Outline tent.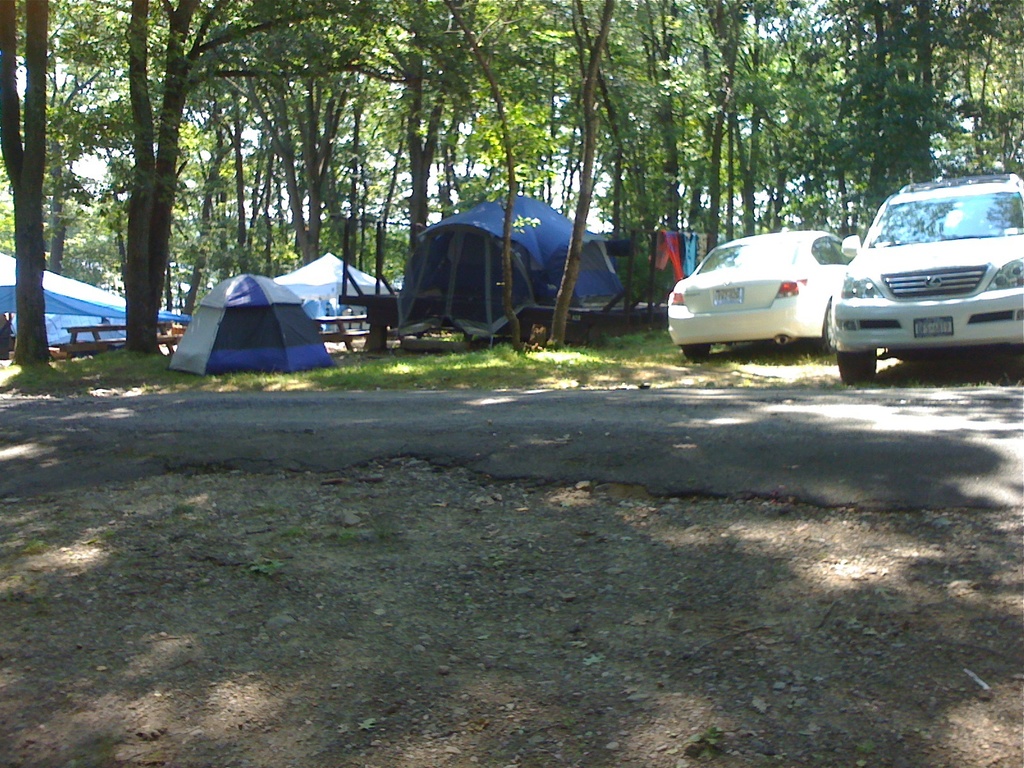
Outline: Rect(385, 187, 651, 347).
